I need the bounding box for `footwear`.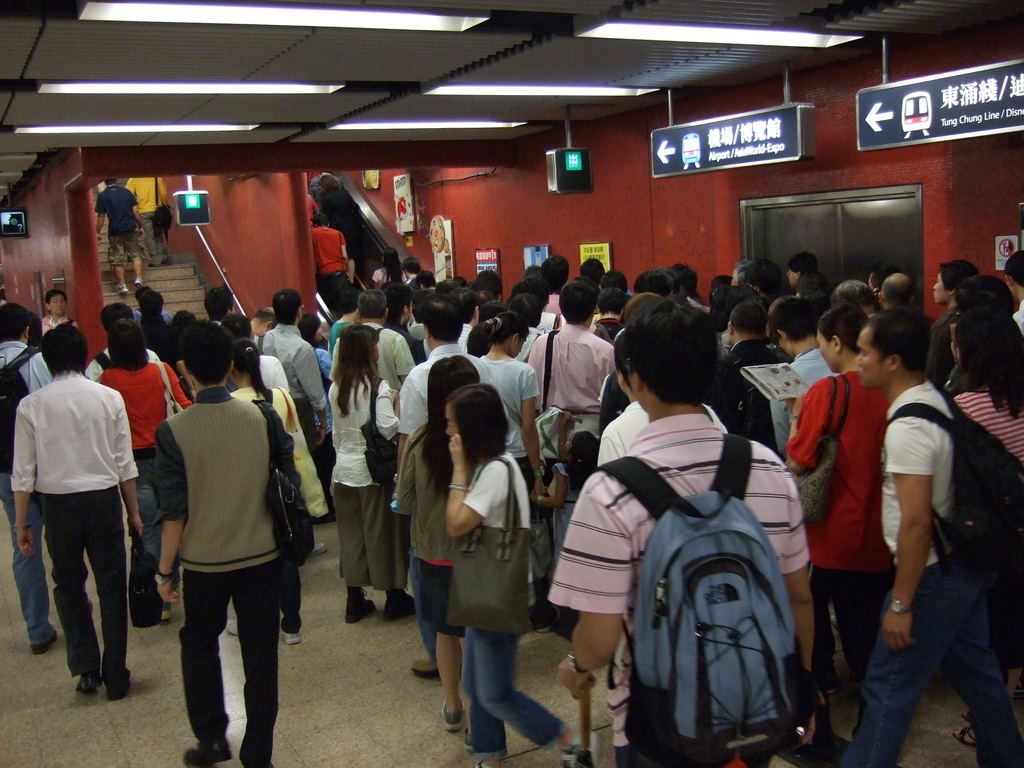
Here it is: 282 621 300 642.
